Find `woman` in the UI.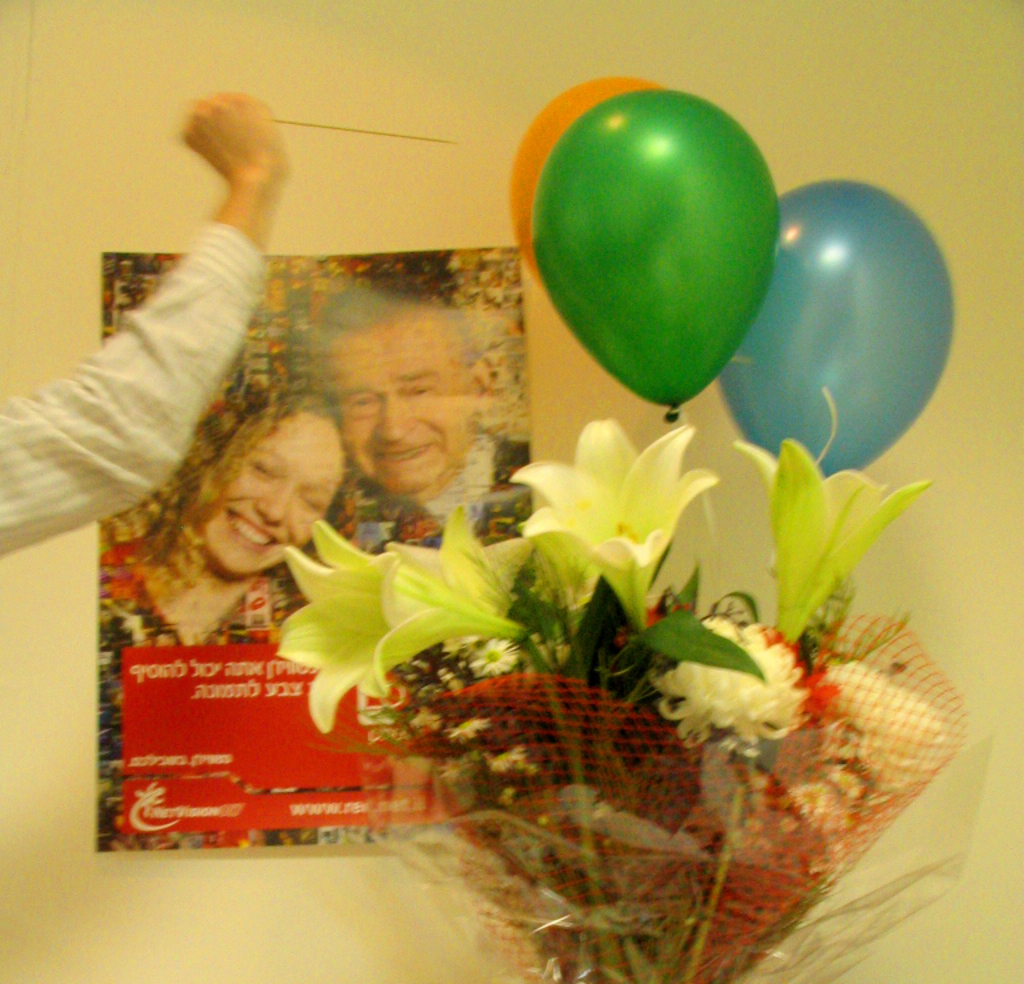
UI element at 93/383/353/648.
